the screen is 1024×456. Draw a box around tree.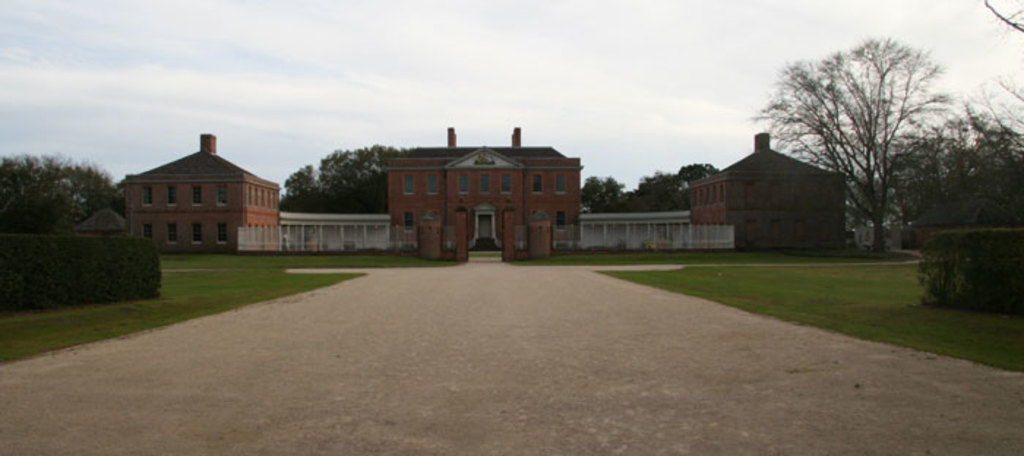
578:170:620:212.
